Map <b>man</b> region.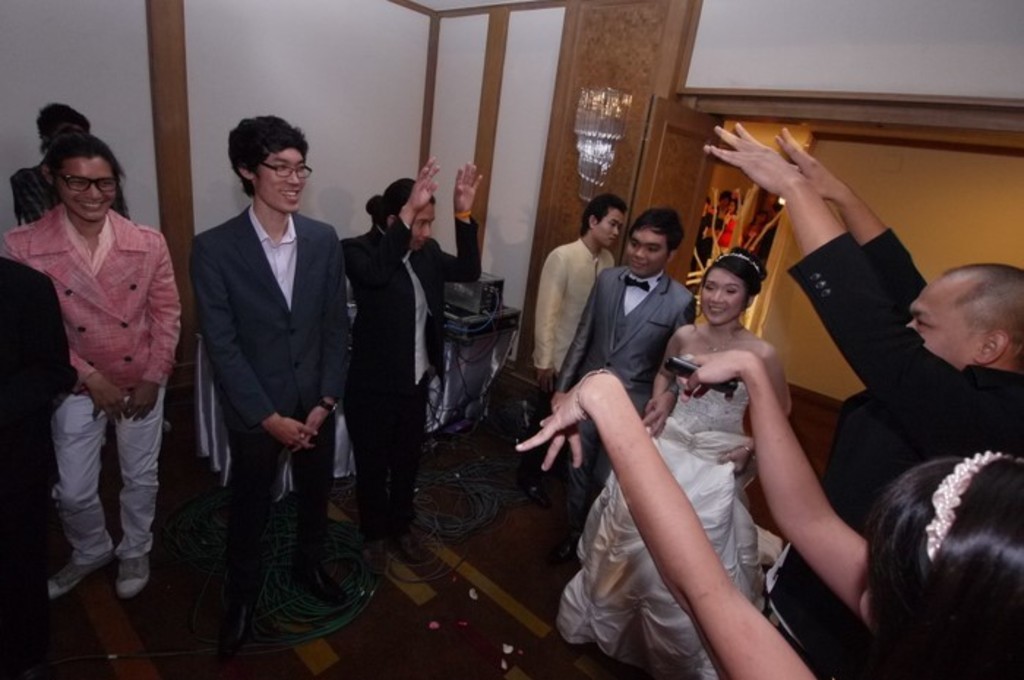
Mapped to 6, 107, 143, 228.
